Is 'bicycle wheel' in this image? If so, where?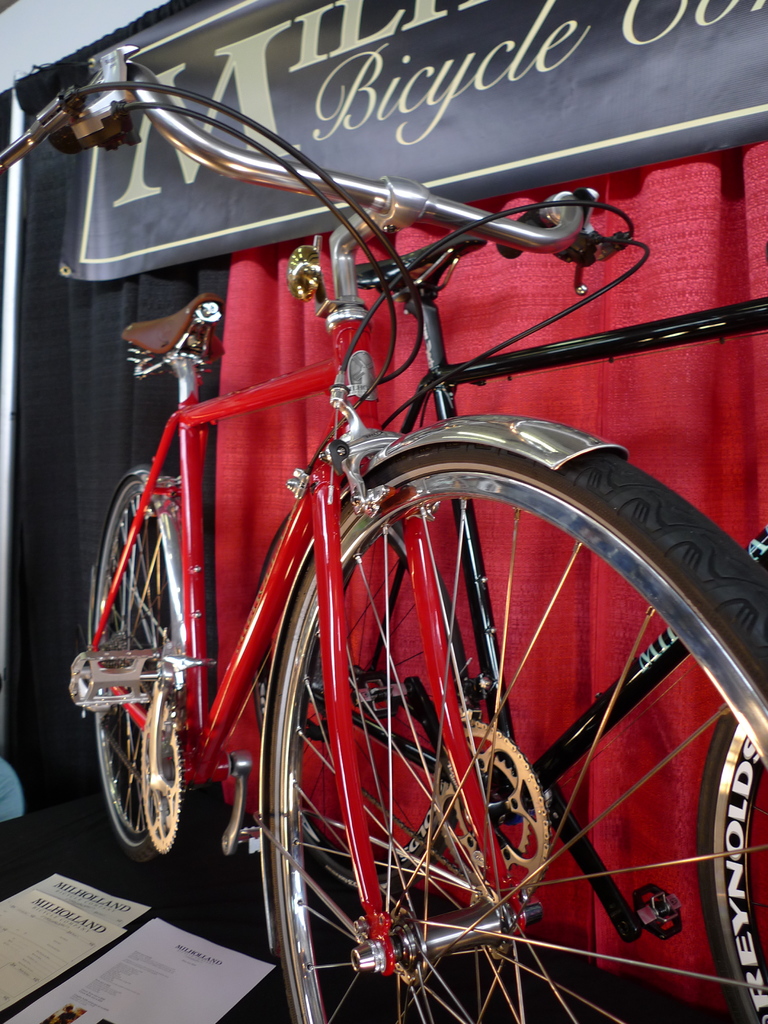
Yes, at rect(687, 708, 767, 1023).
